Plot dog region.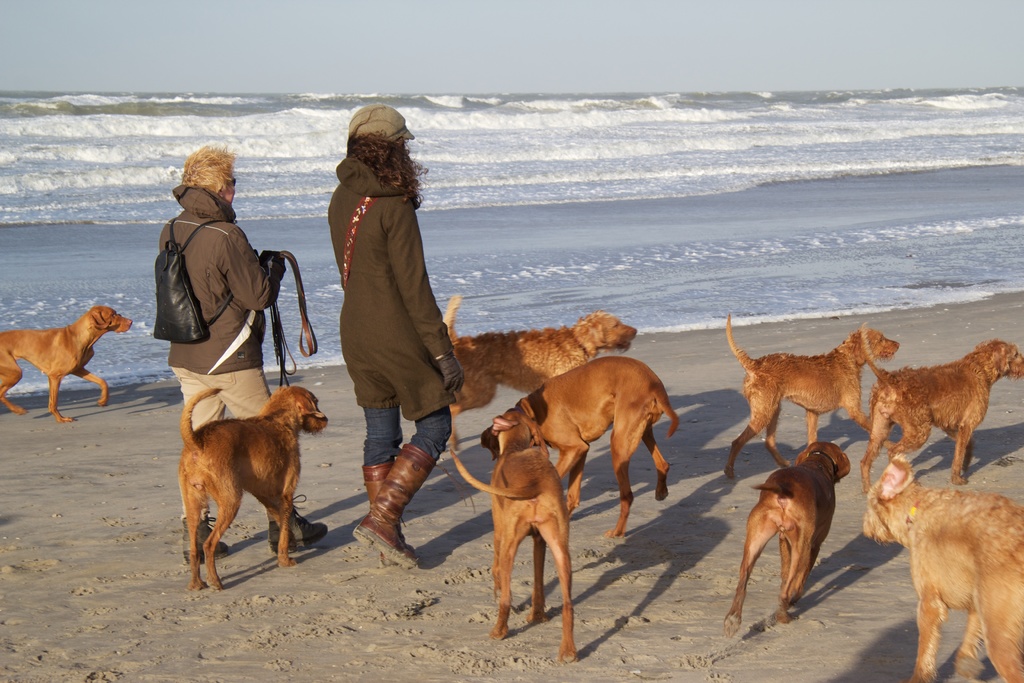
Plotted at (0,303,132,425).
